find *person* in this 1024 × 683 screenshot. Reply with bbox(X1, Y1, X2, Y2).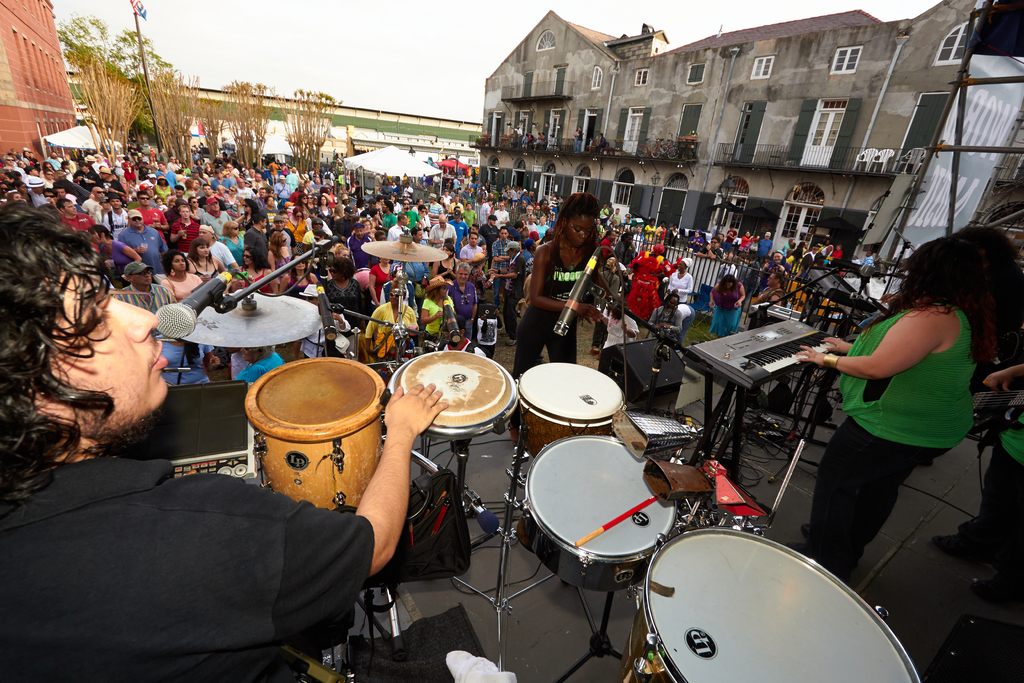
bbox(325, 259, 359, 313).
